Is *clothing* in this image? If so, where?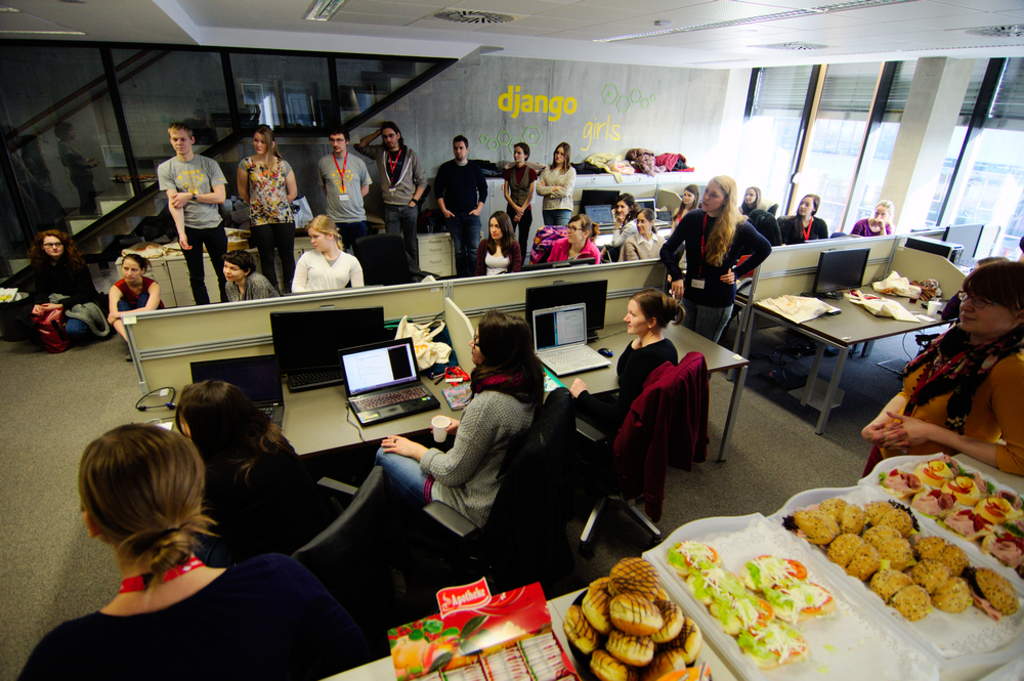
Yes, at 314 154 372 250.
